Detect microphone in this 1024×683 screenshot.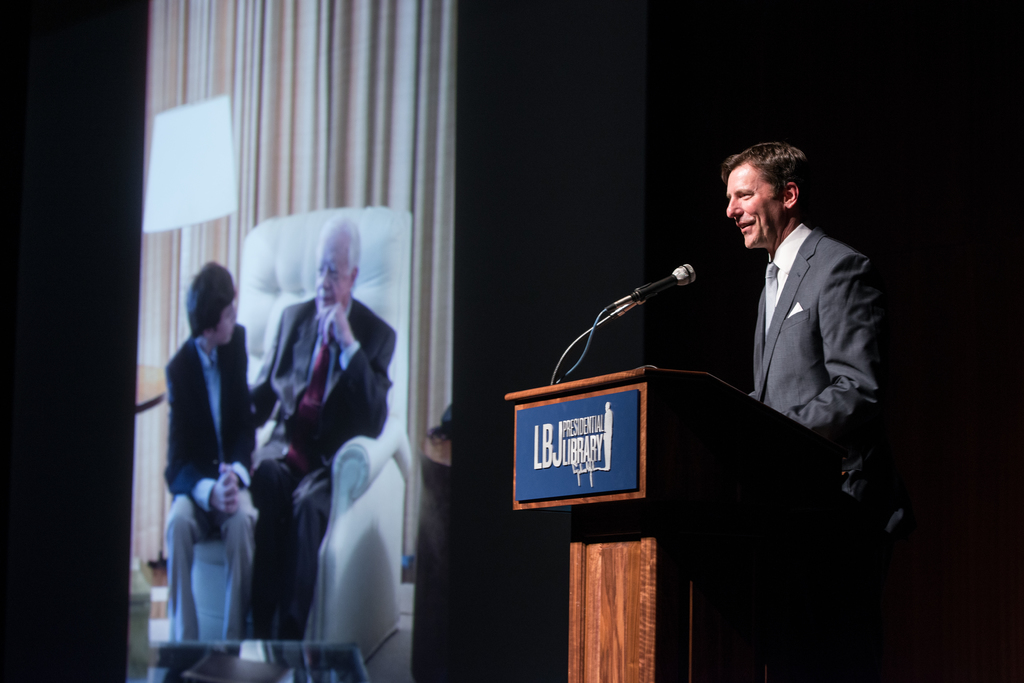
Detection: <bbox>610, 266, 699, 308</bbox>.
